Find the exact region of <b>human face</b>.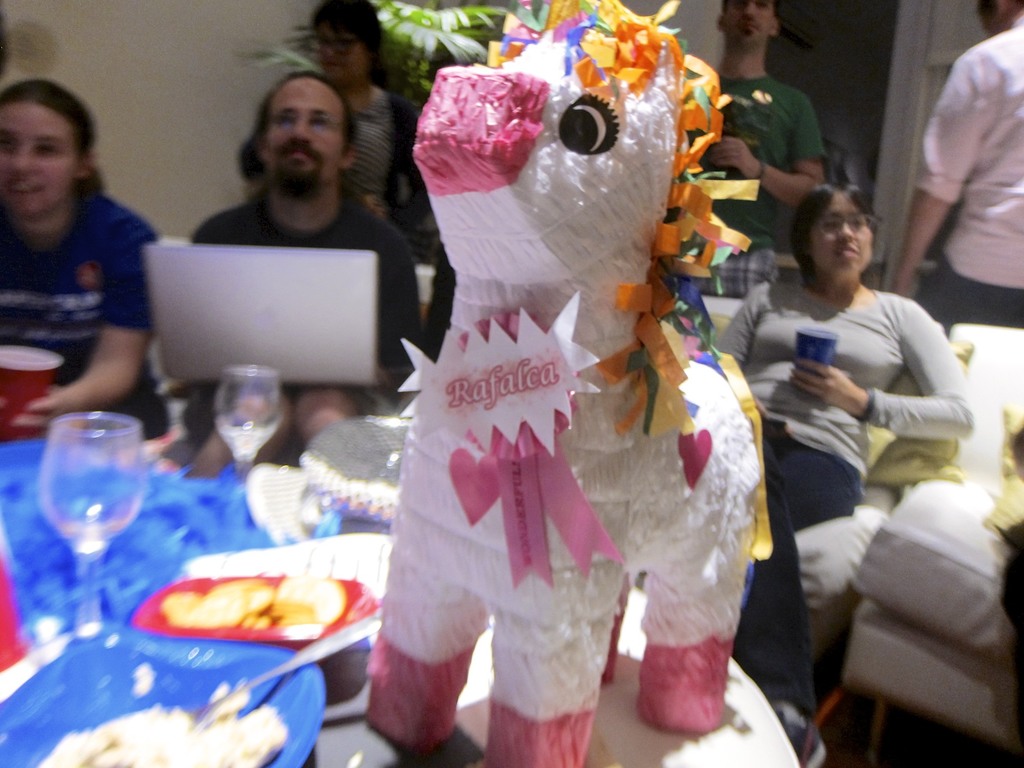
Exact region: 719/0/771/49.
